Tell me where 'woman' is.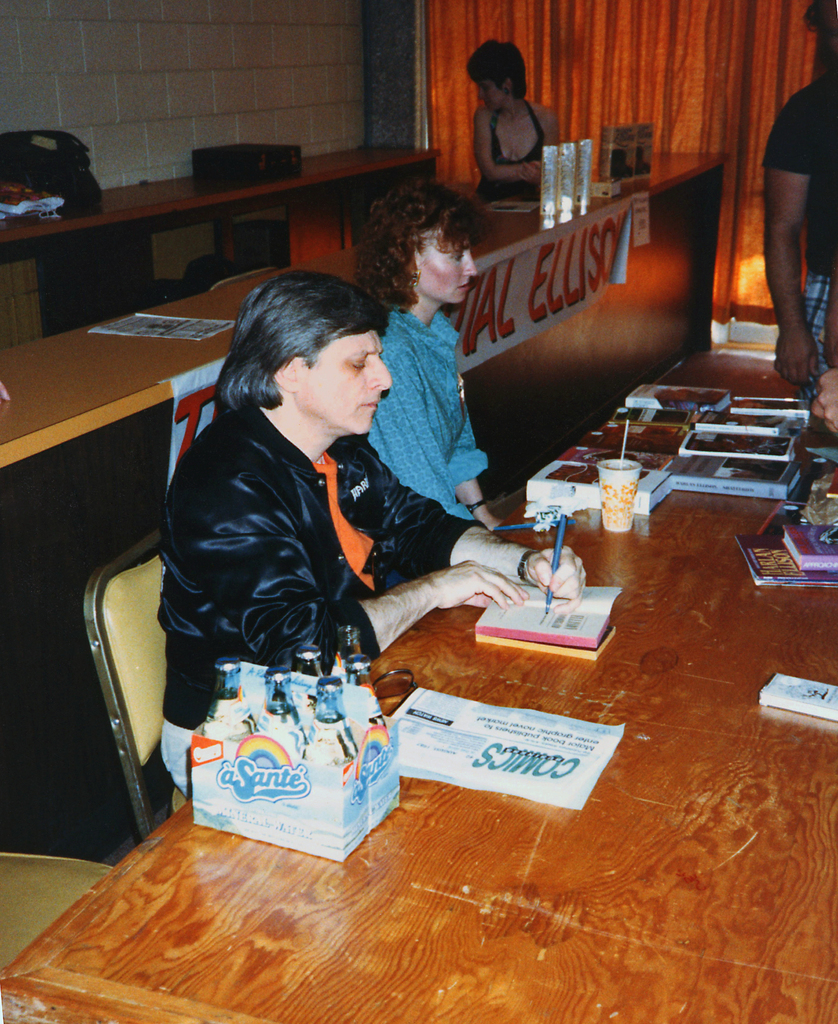
'woman' is at select_region(455, 35, 570, 199).
